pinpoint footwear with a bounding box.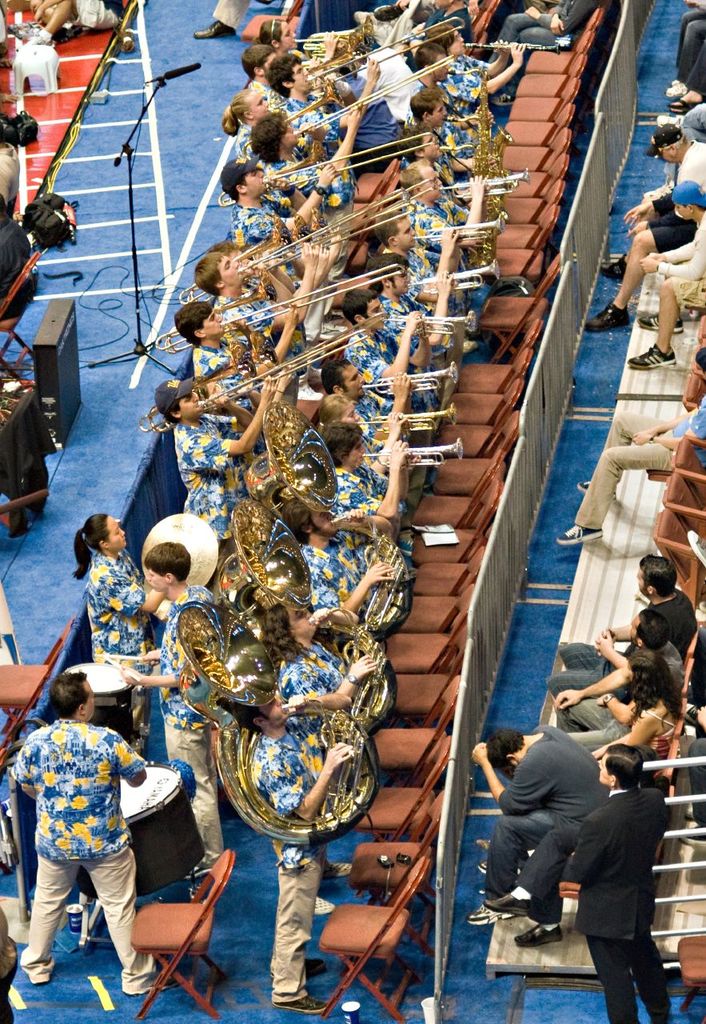
<bbox>592, 307, 630, 337</bbox>.
